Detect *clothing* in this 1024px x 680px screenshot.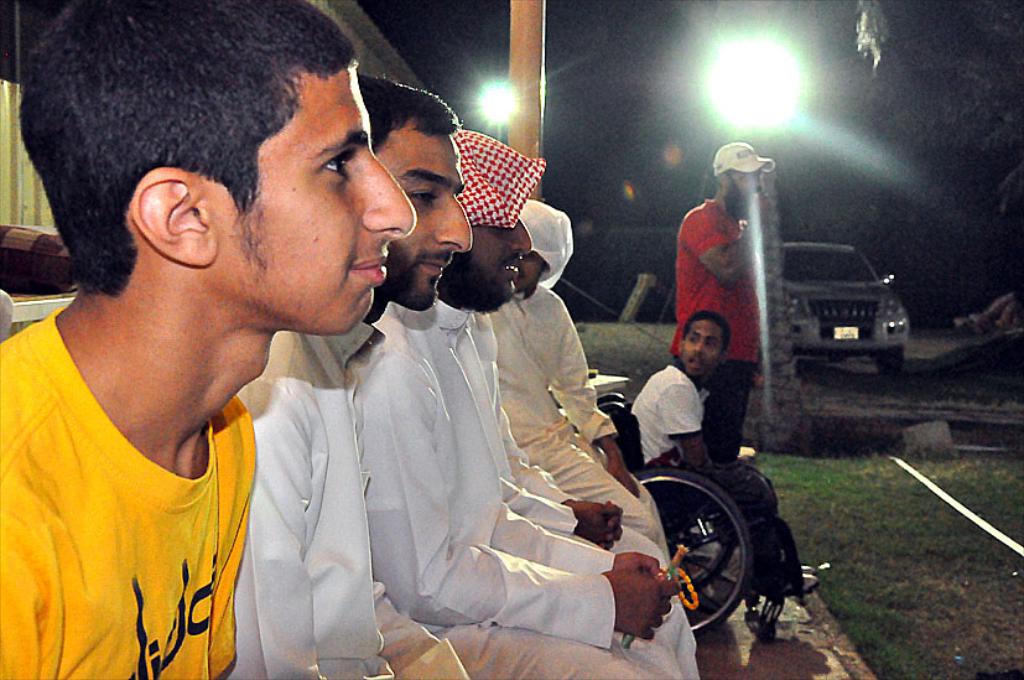
Detection: locate(380, 302, 671, 675).
